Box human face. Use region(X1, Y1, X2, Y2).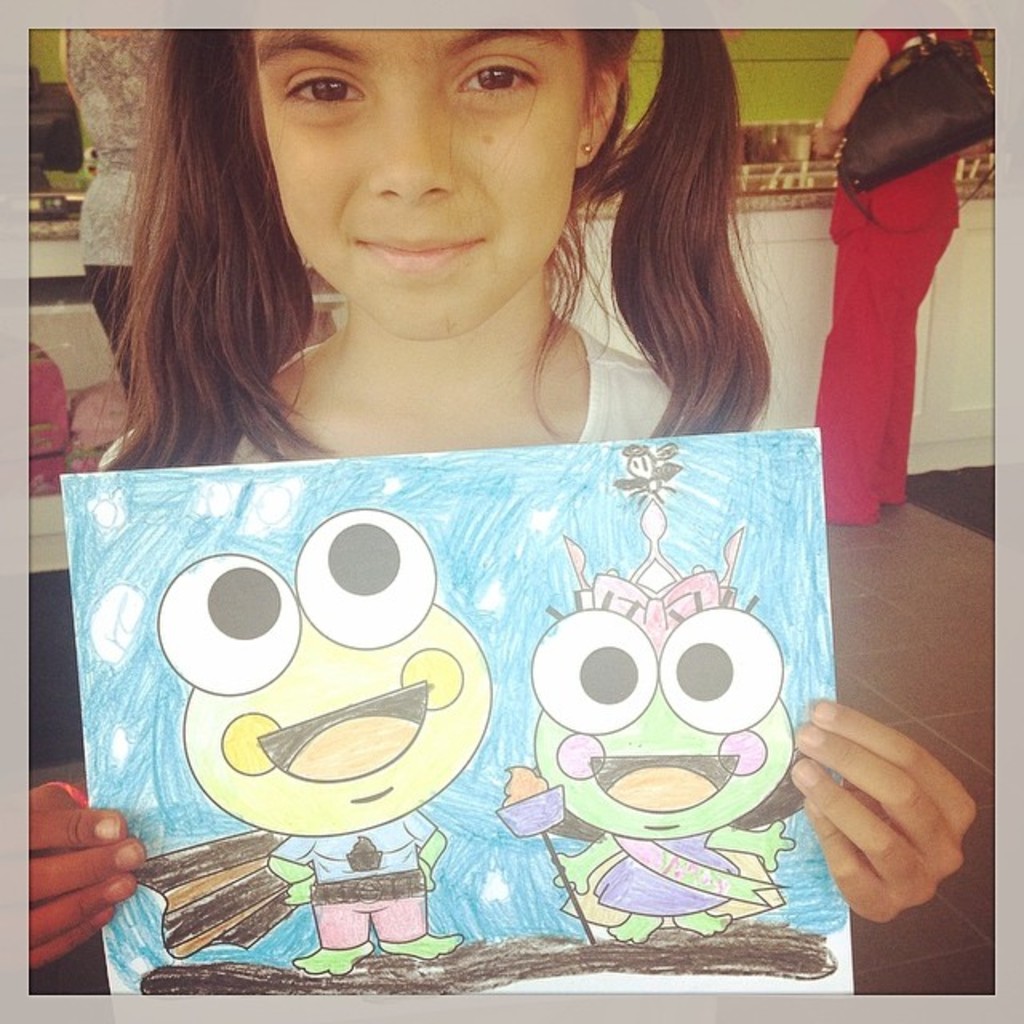
region(253, 24, 589, 339).
